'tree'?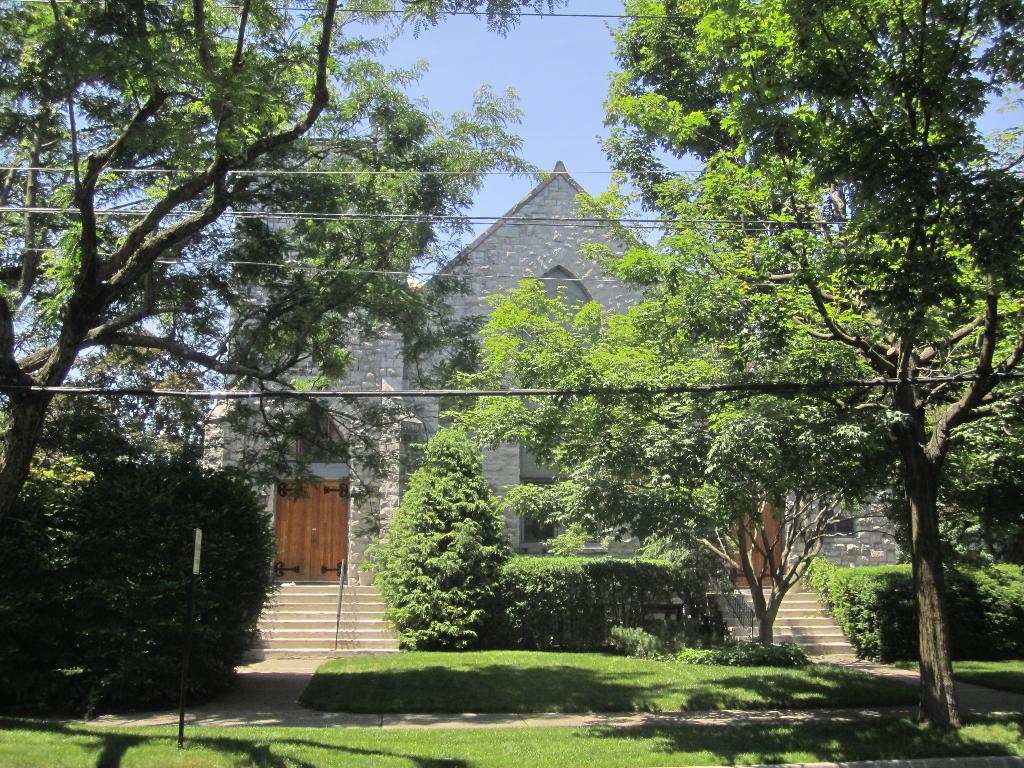
(892,289,1023,561)
